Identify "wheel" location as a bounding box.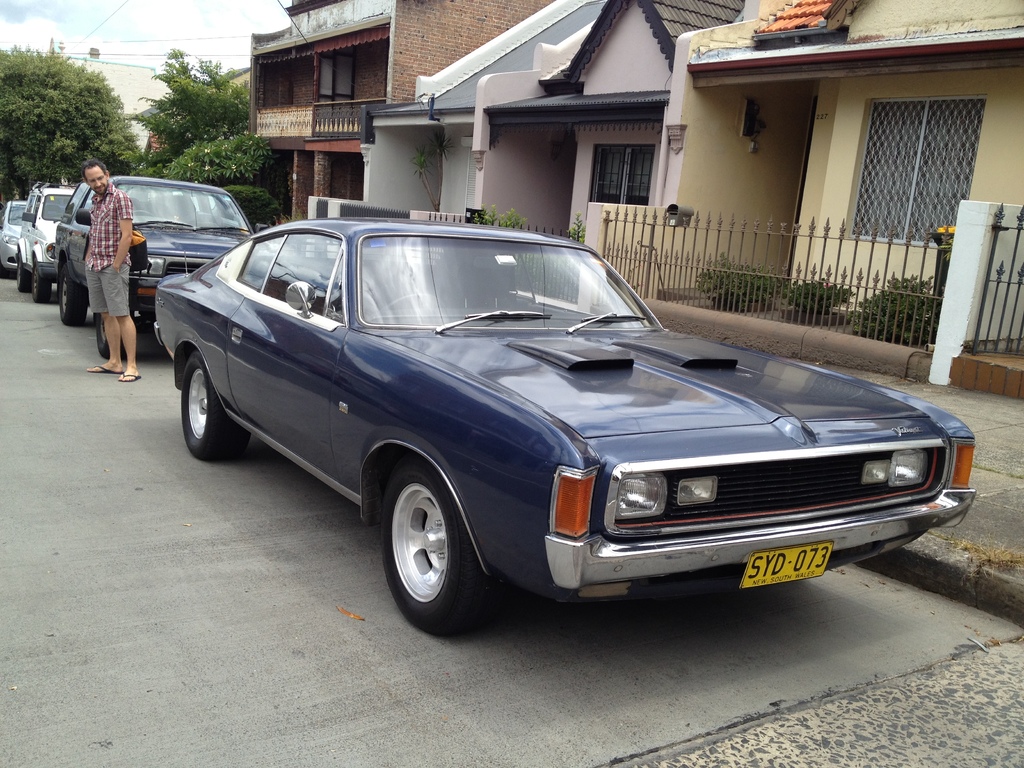
<bbox>376, 458, 476, 628</bbox>.
